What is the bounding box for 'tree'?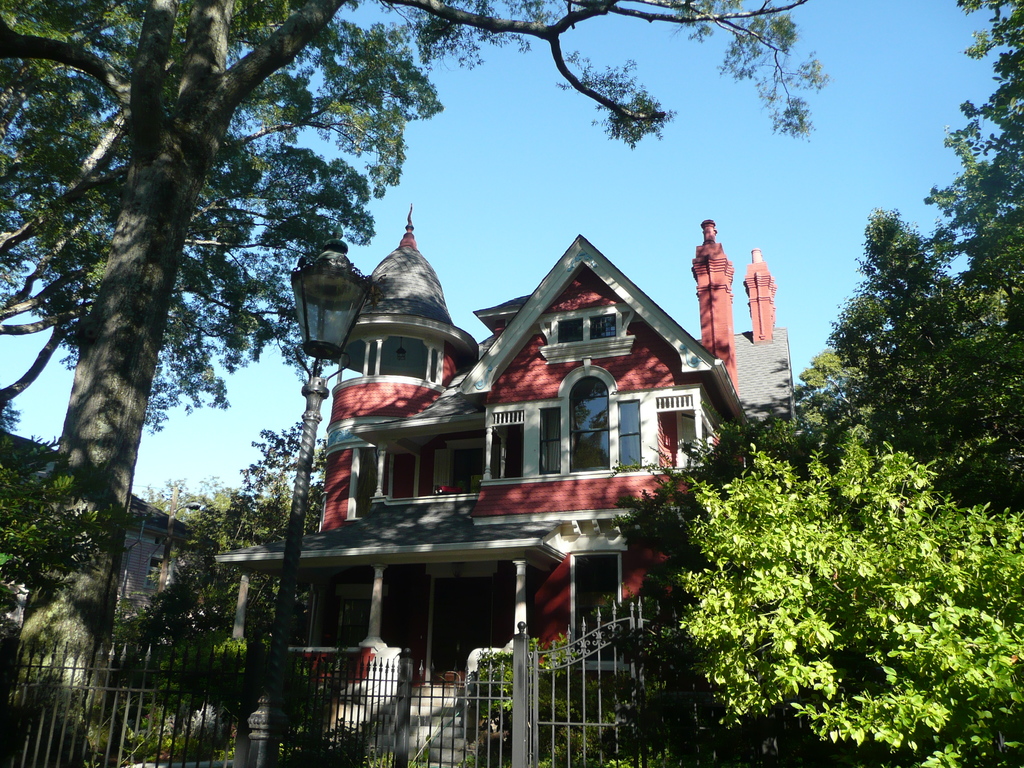
Rect(134, 388, 361, 733).
